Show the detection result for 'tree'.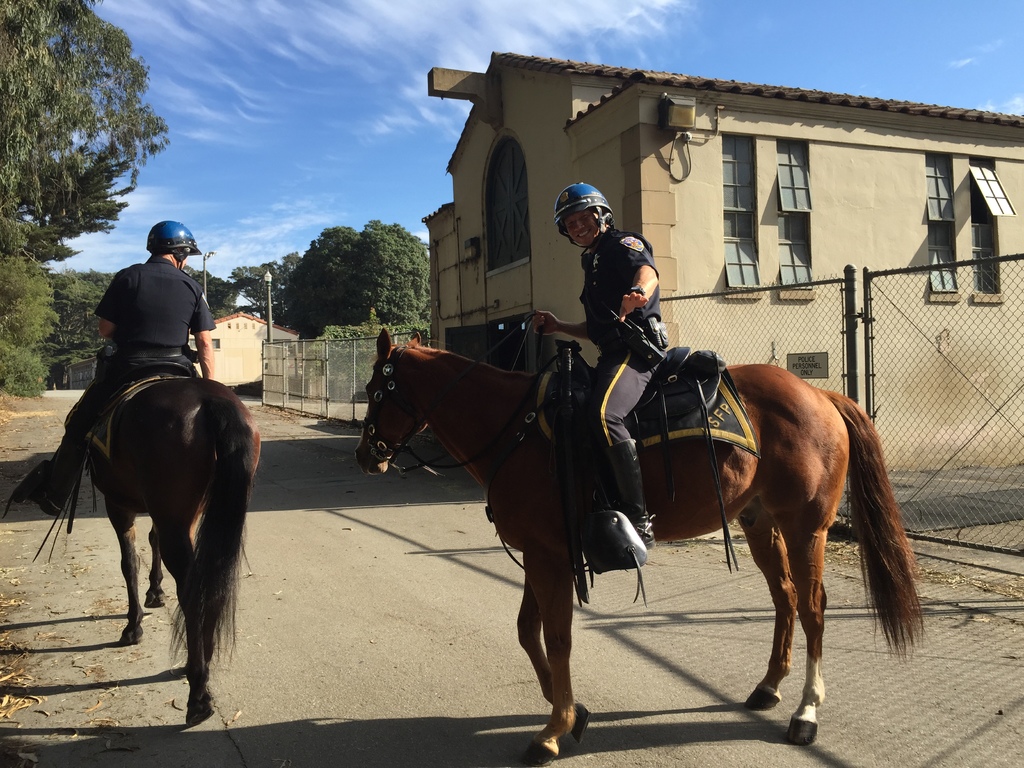
left=0, top=250, right=59, bottom=392.
